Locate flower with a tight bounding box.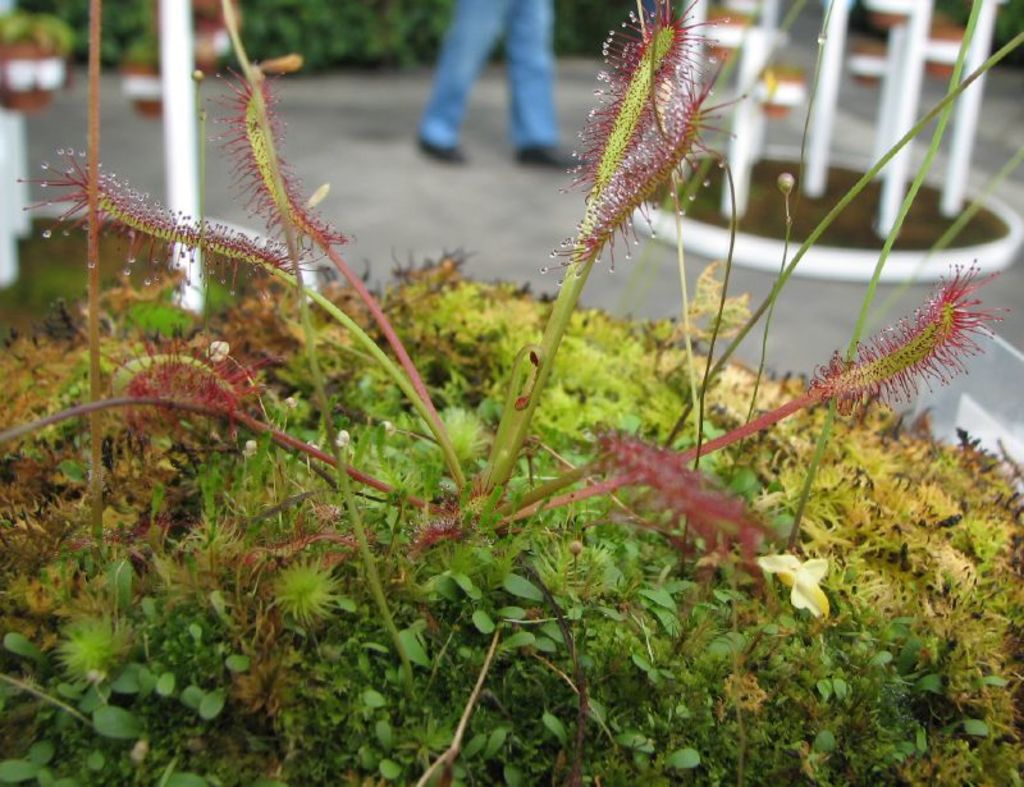
{"left": 241, "top": 438, "right": 262, "bottom": 459}.
